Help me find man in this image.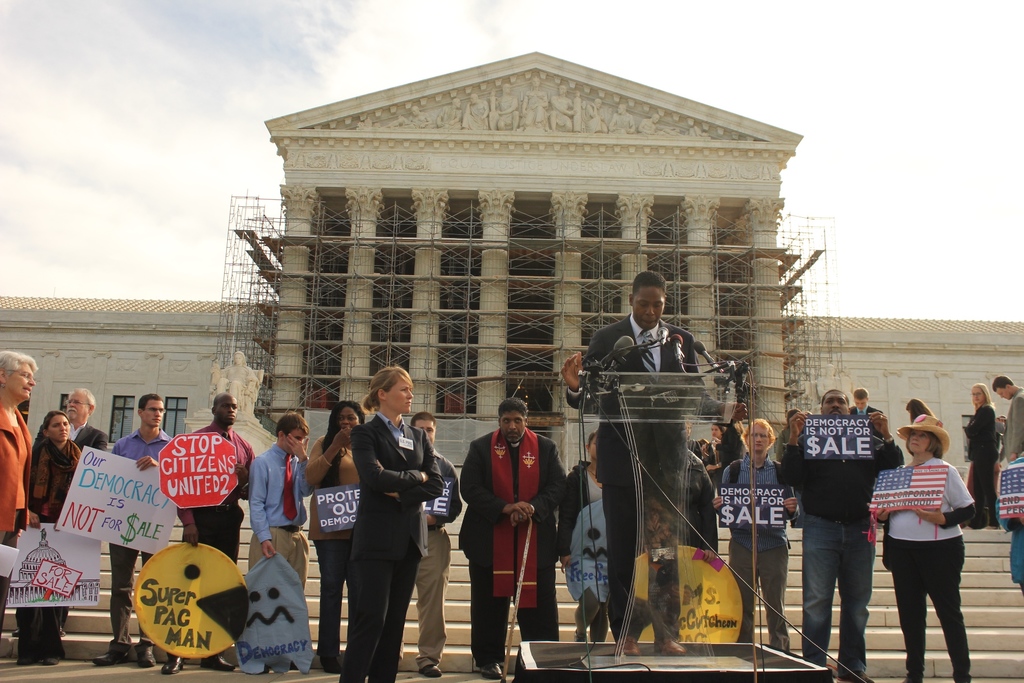
Found it: l=173, t=386, r=252, b=674.
